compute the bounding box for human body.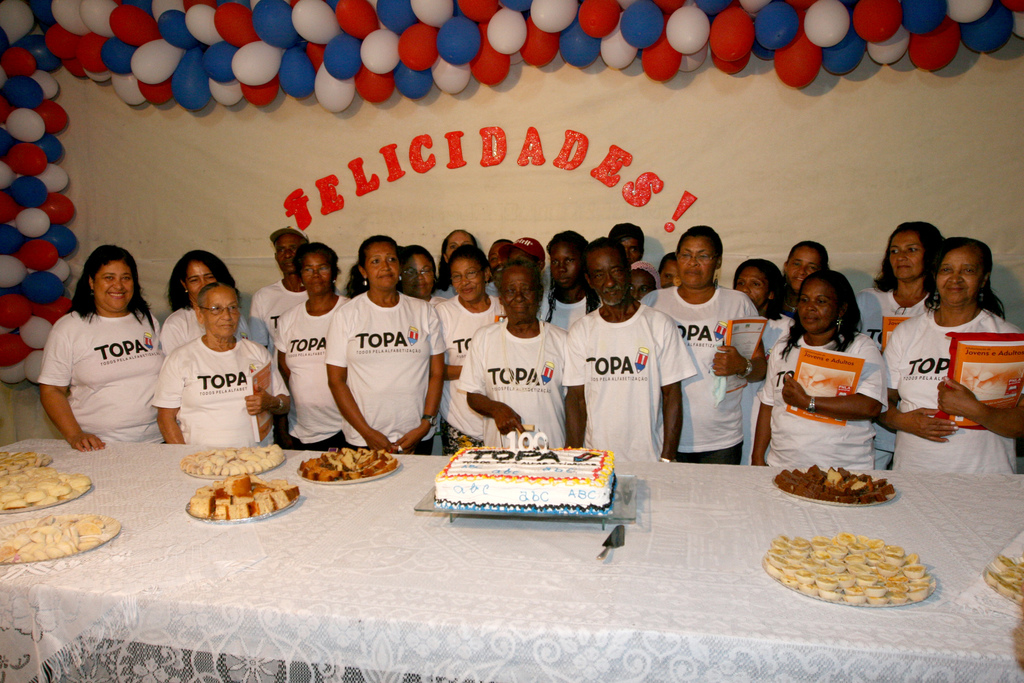
bbox=[640, 226, 771, 471].
